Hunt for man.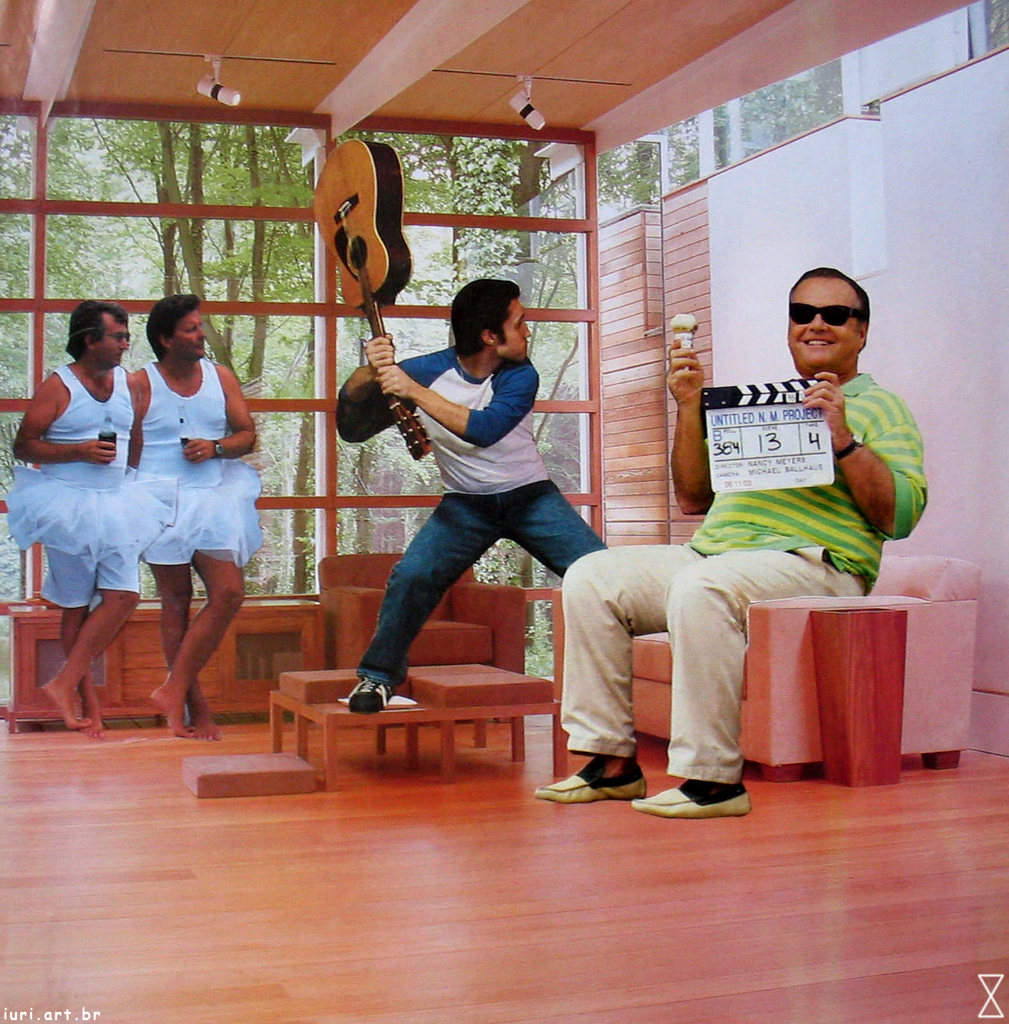
Hunted down at select_region(315, 260, 627, 726).
